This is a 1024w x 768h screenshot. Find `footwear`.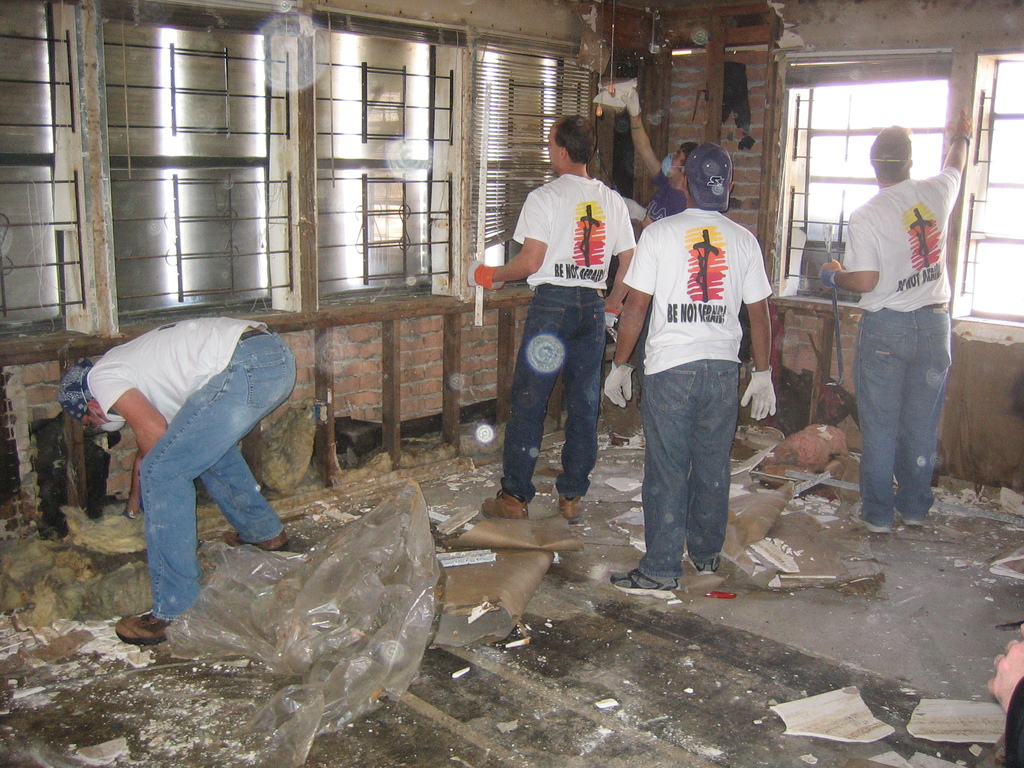
Bounding box: 685, 556, 721, 574.
